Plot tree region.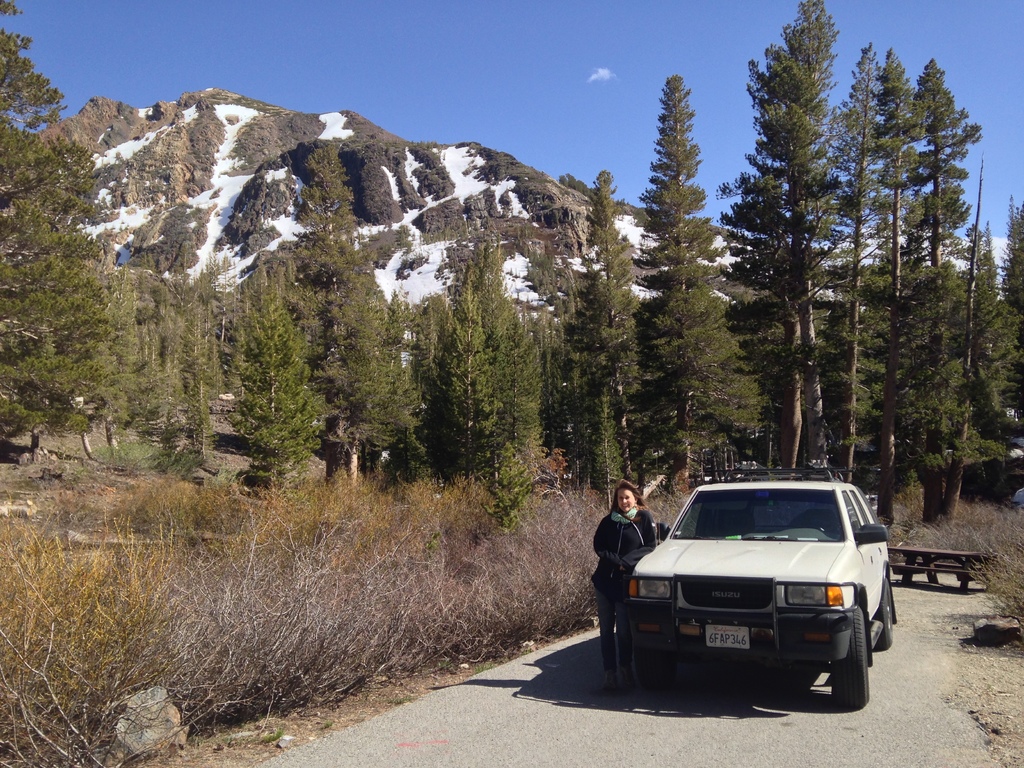
Plotted at select_region(401, 289, 456, 437).
